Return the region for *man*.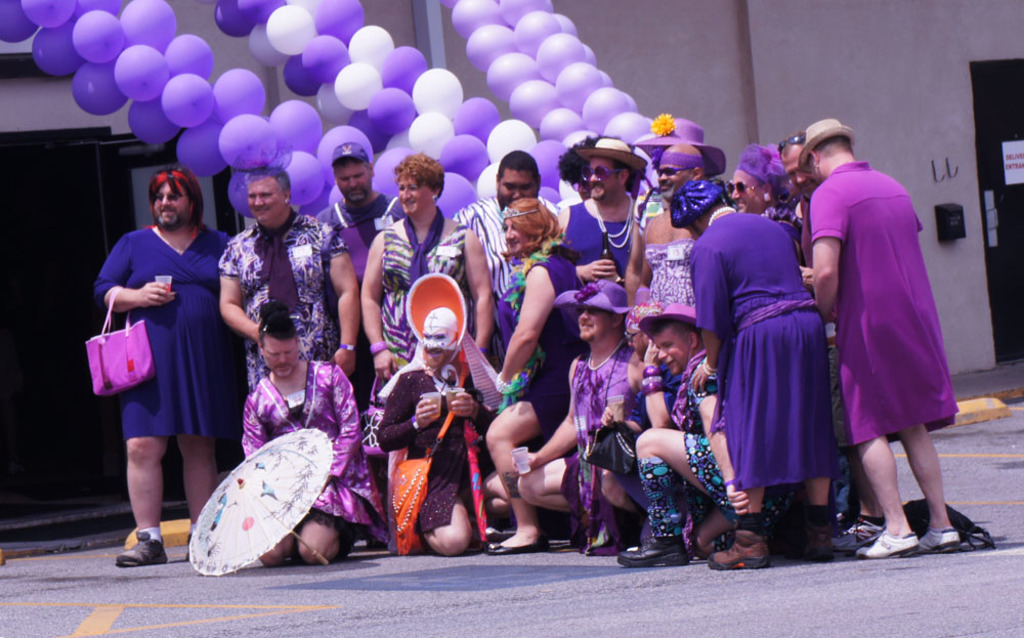
BBox(734, 140, 806, 244).
